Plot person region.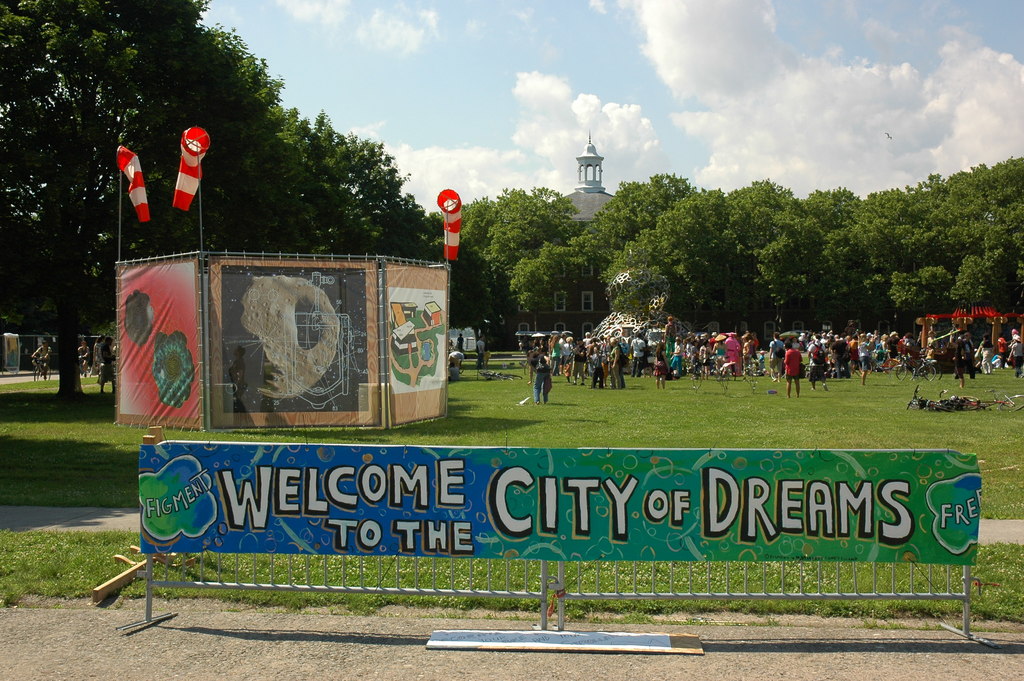
Plotted at rect(538, 334, 546, 354).
